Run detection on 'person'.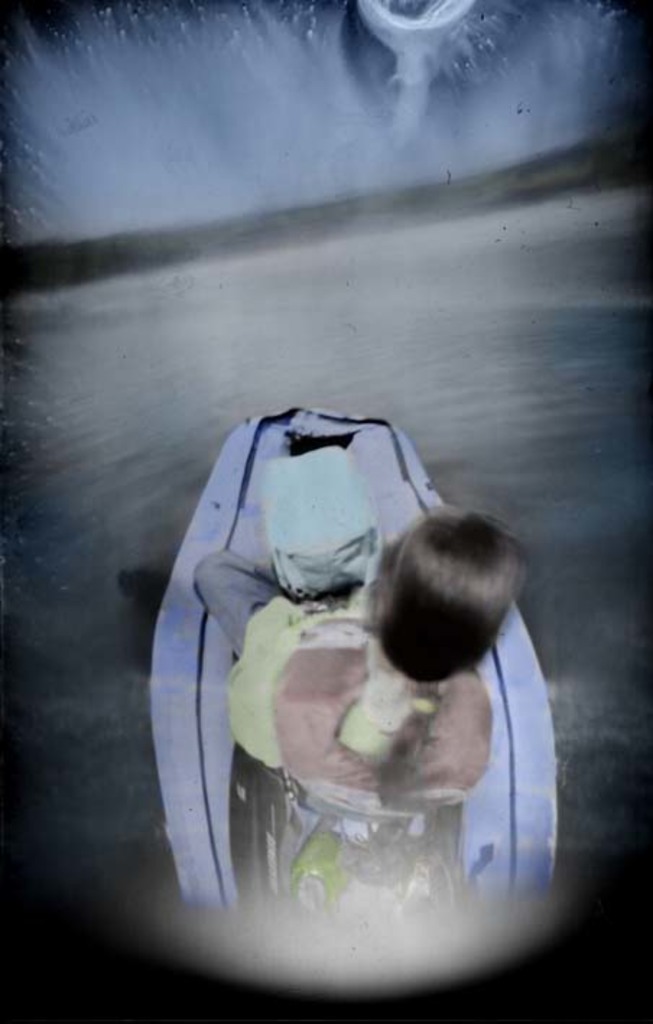
Result: left=183, top=399, right=526, bottom=874.
